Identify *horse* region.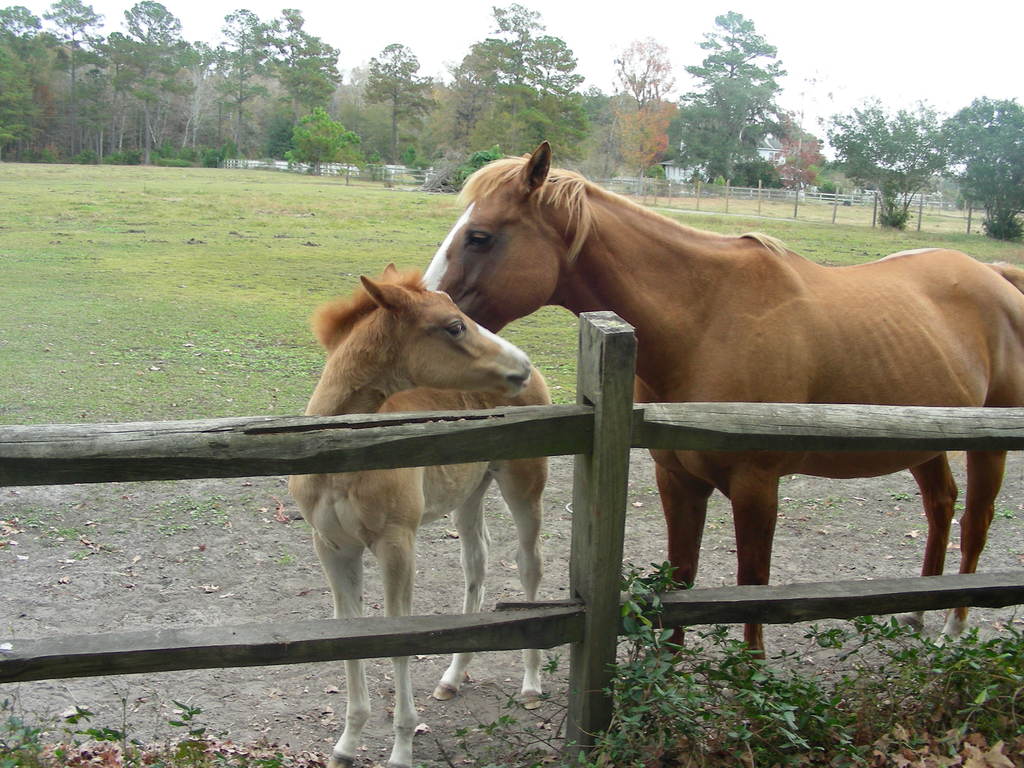
Region: {"left": 420, "top": 138, "right": 1023, "bottom": 671}.
